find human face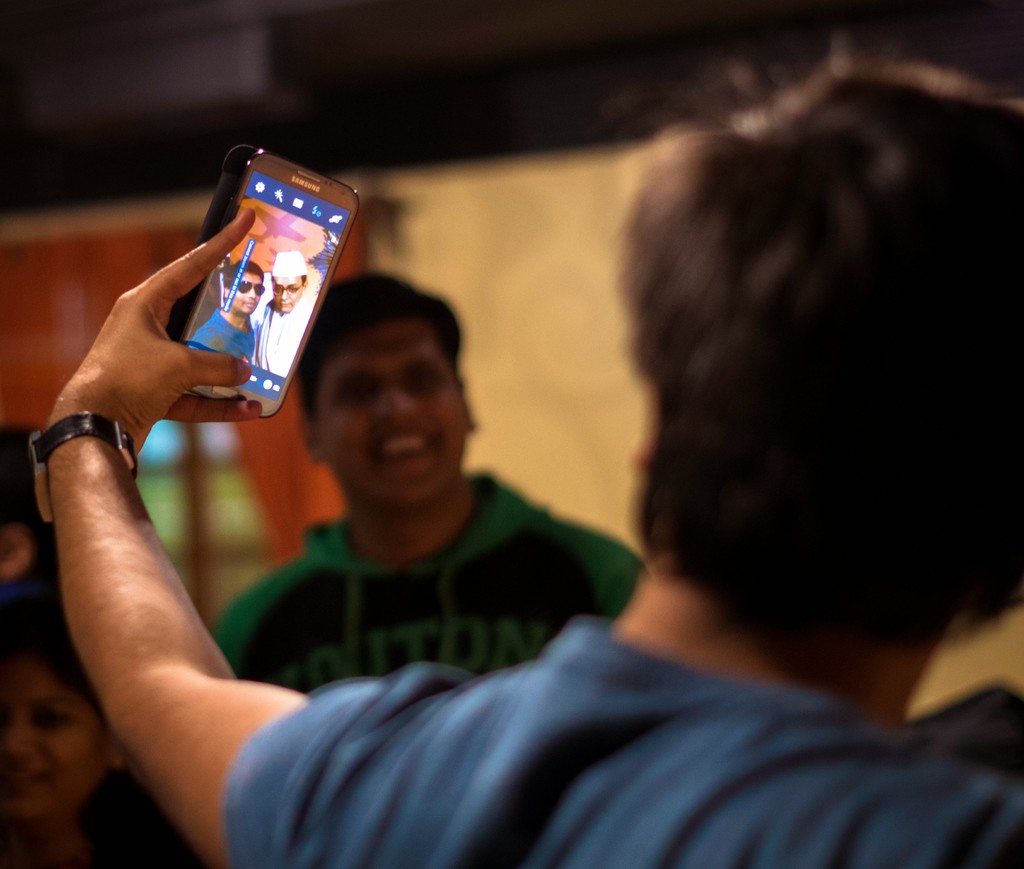
pyautogui.locateOnScreen(312, 321, 465, 504)
